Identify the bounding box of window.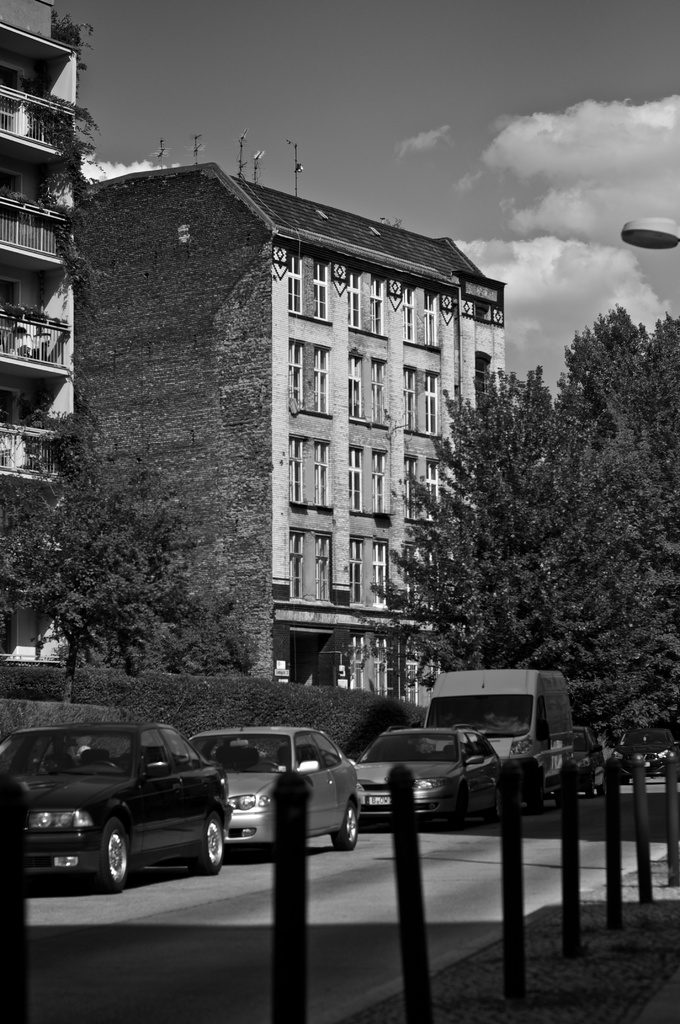
[349, 540, 366, 607].
